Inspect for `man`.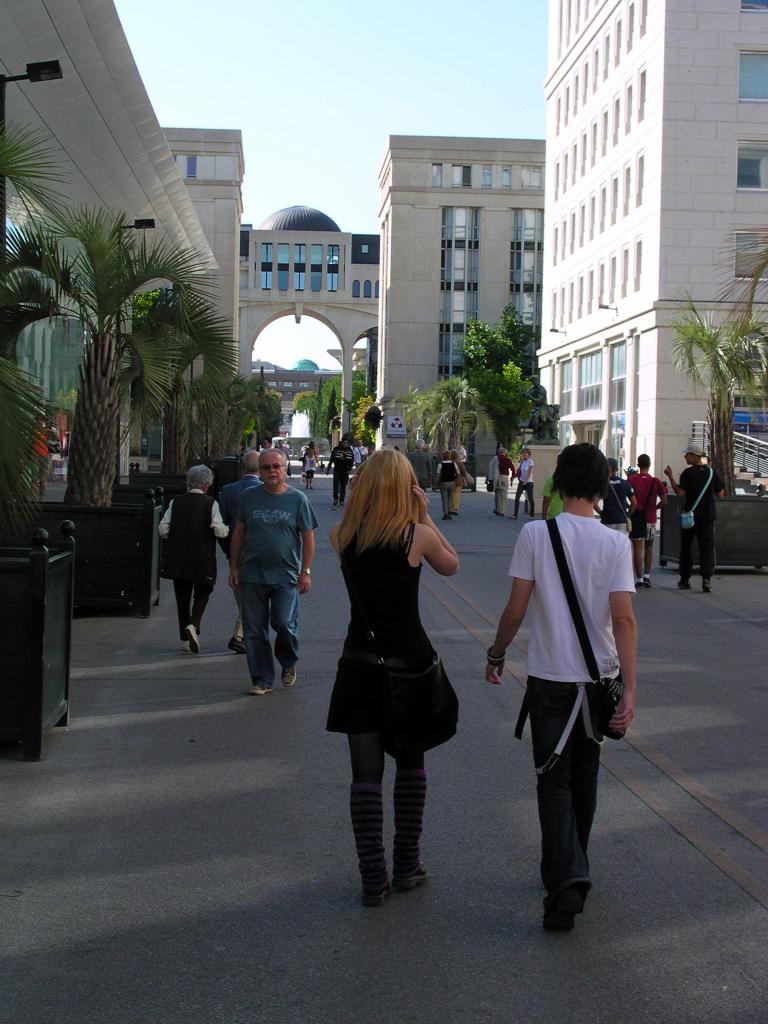
Inspection: left=488, top=445, right=513, bottom=517.
